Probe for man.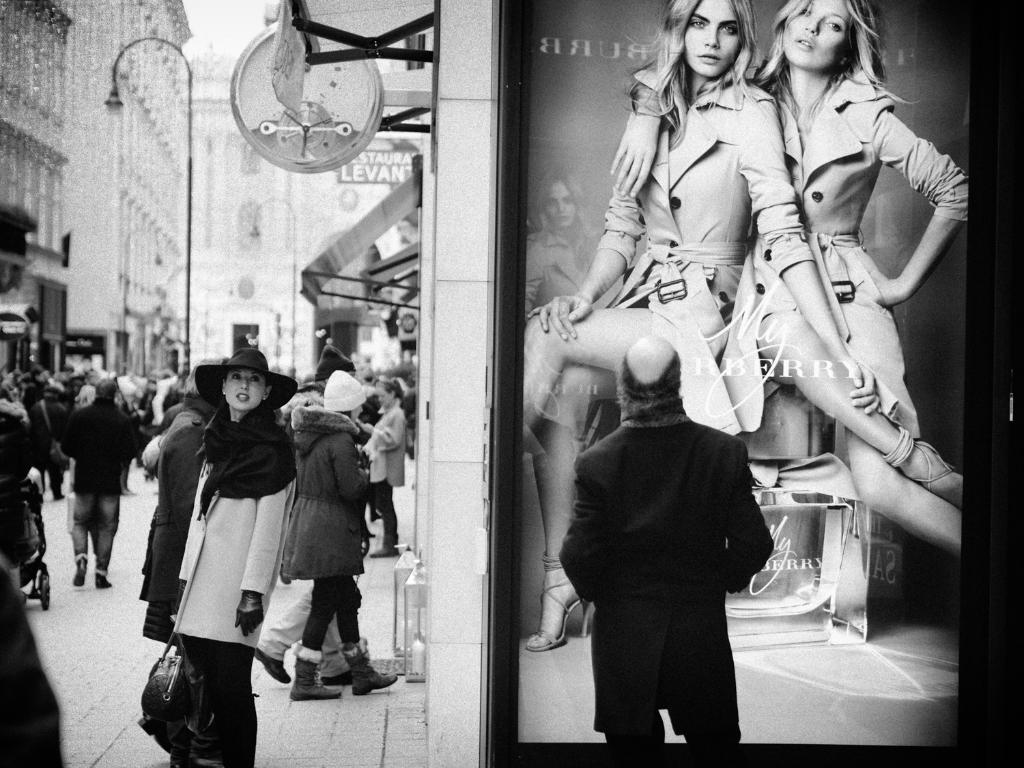
Probe result: box=[540, 303, 786, 752].
